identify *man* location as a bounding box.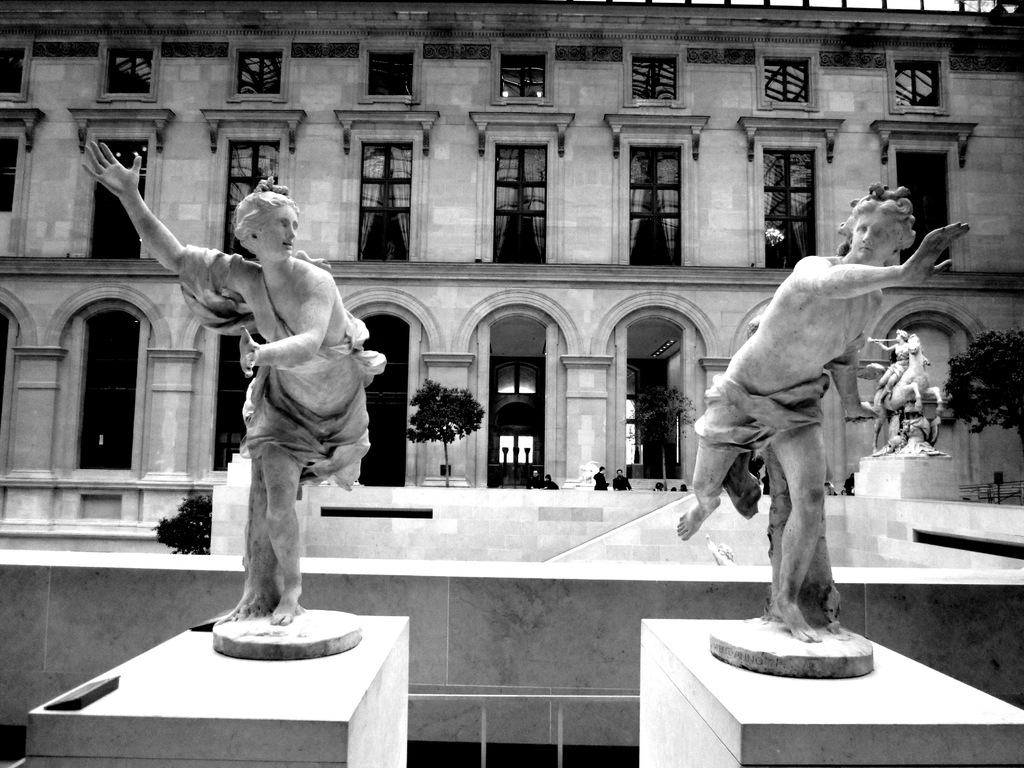
(x1=675, y1=182, x2=968, y2=646).
